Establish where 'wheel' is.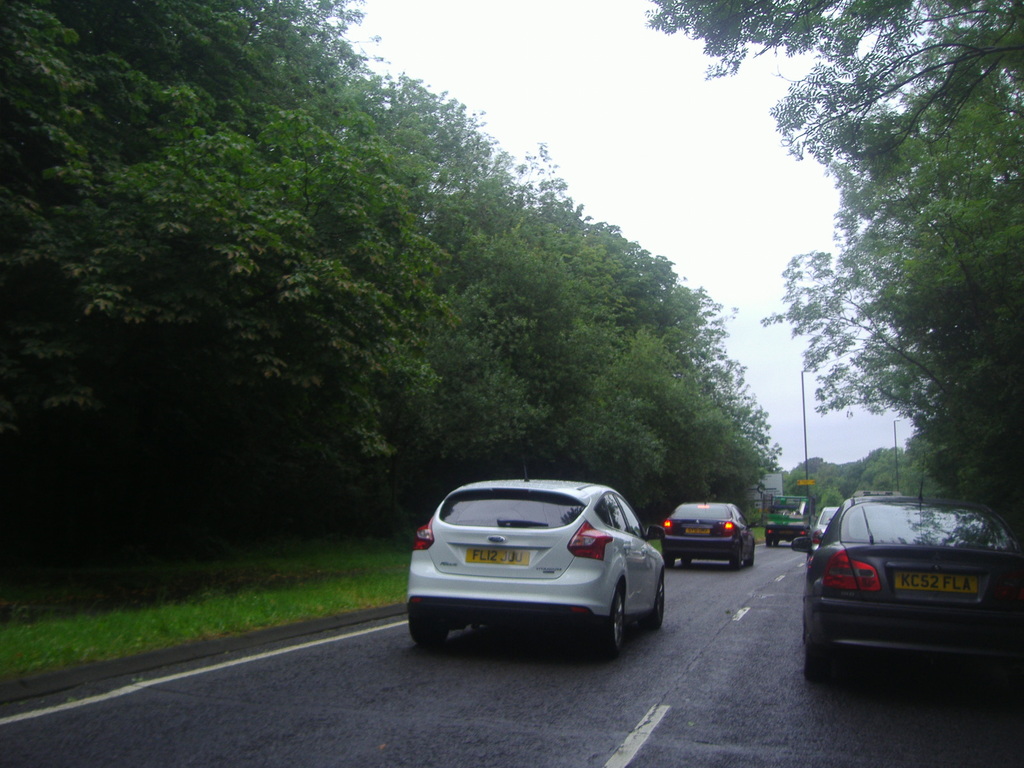
Established at 729, 545, 742, 572.
